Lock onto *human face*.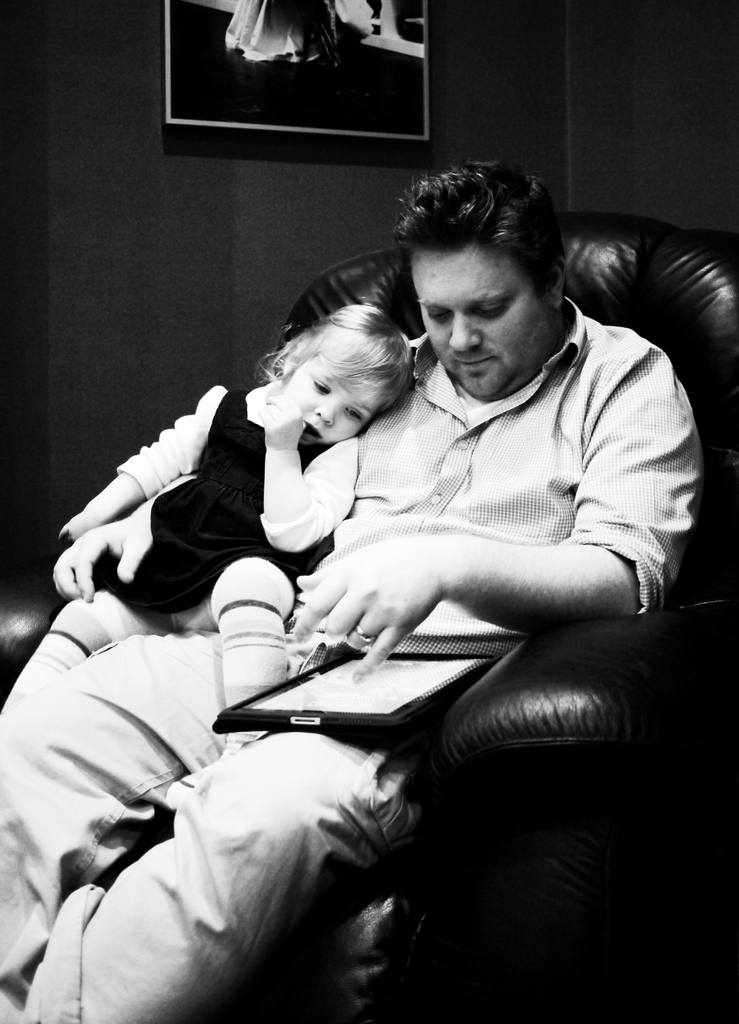
Locked: box(287, 364, 376, 445).
